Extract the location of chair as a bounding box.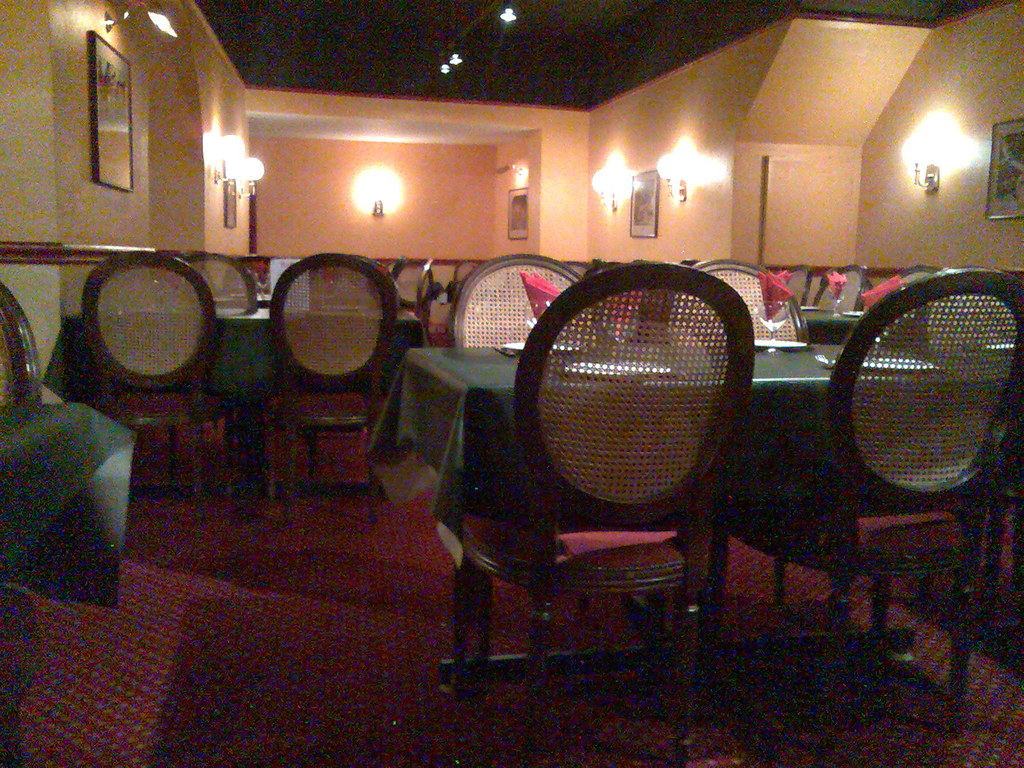
Rect(452, 253, 608, 606).
